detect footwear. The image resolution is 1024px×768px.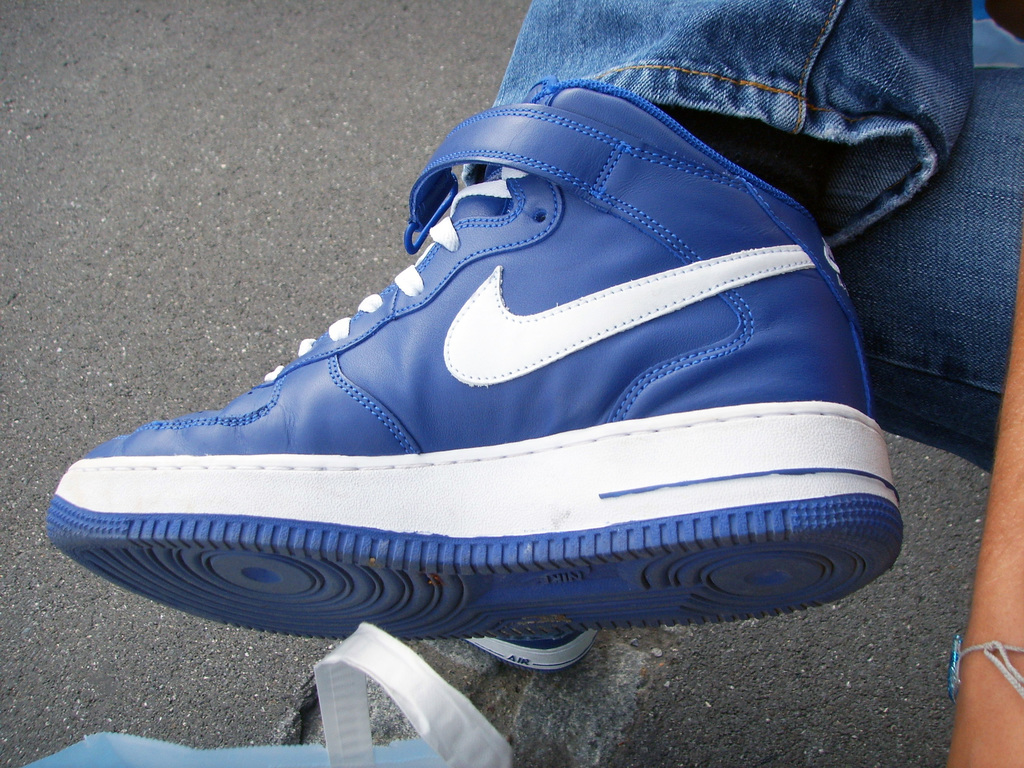
box(48, 77, 900, 642).
